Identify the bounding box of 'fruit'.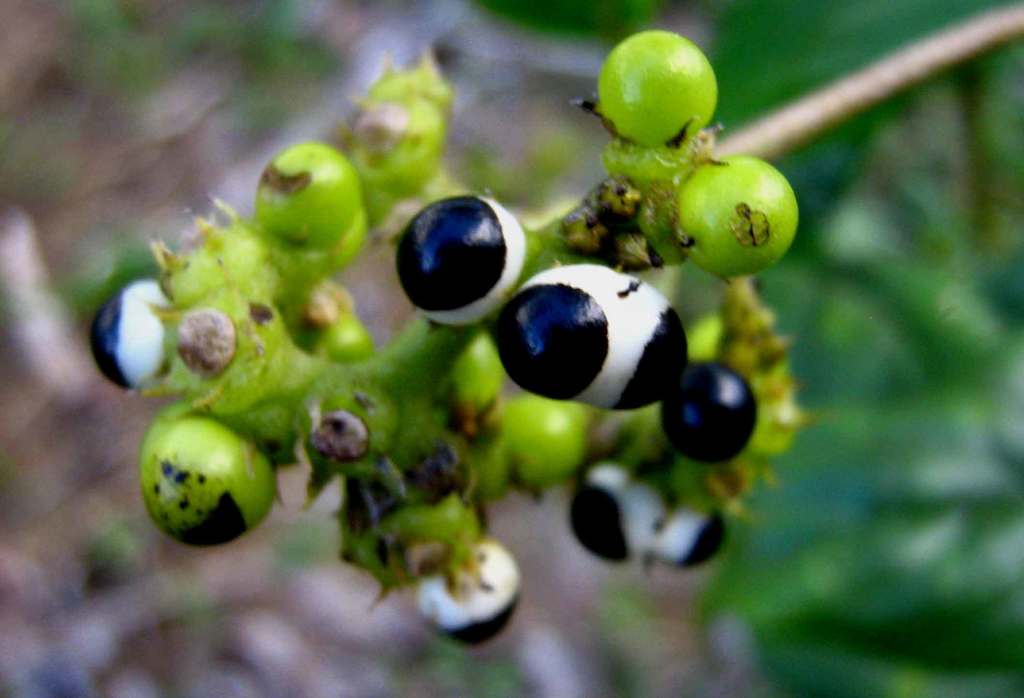
bbox=(595, 28, 730, 161).
